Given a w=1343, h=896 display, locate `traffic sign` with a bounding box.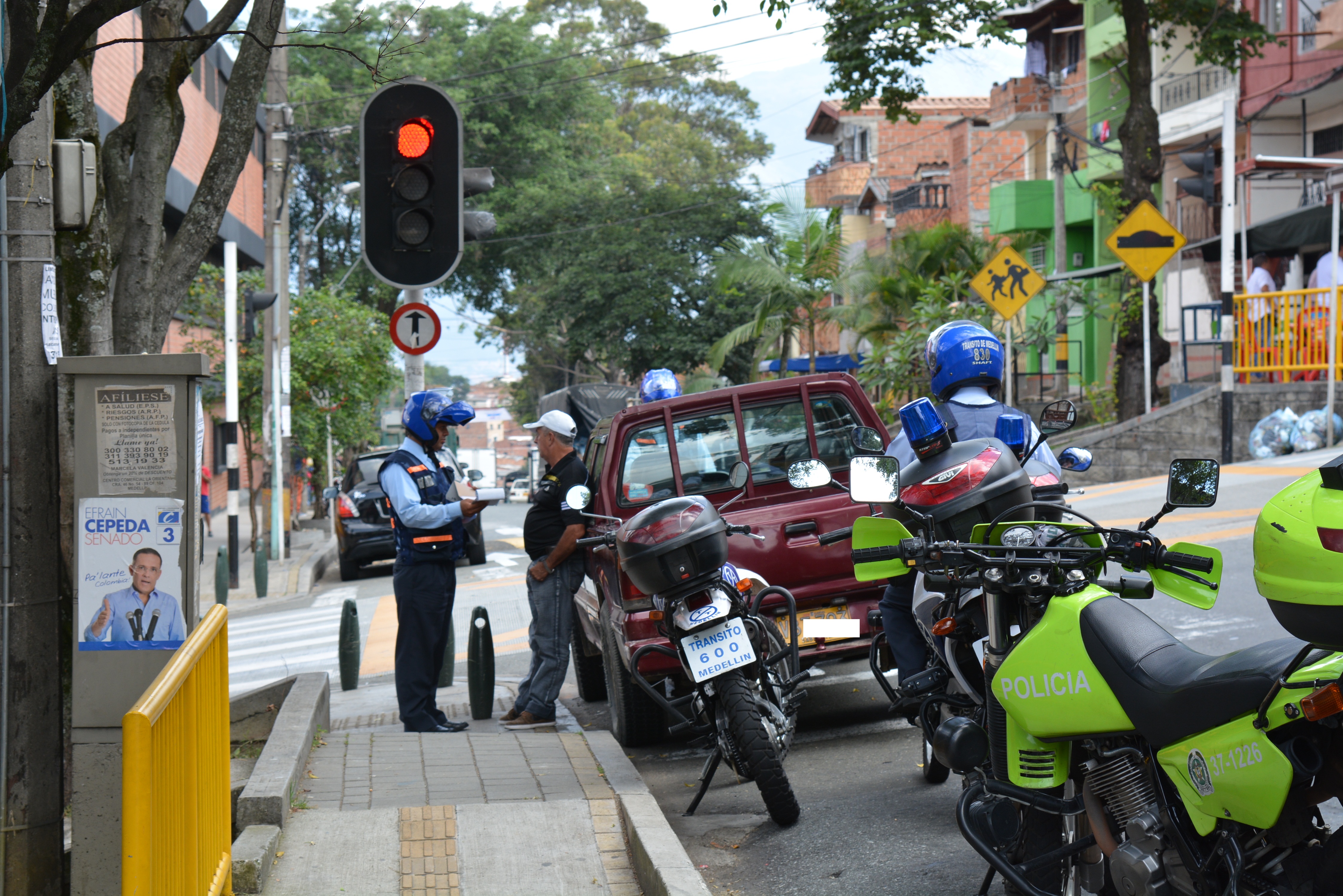
Located: box(331, 58, 354, 84).
